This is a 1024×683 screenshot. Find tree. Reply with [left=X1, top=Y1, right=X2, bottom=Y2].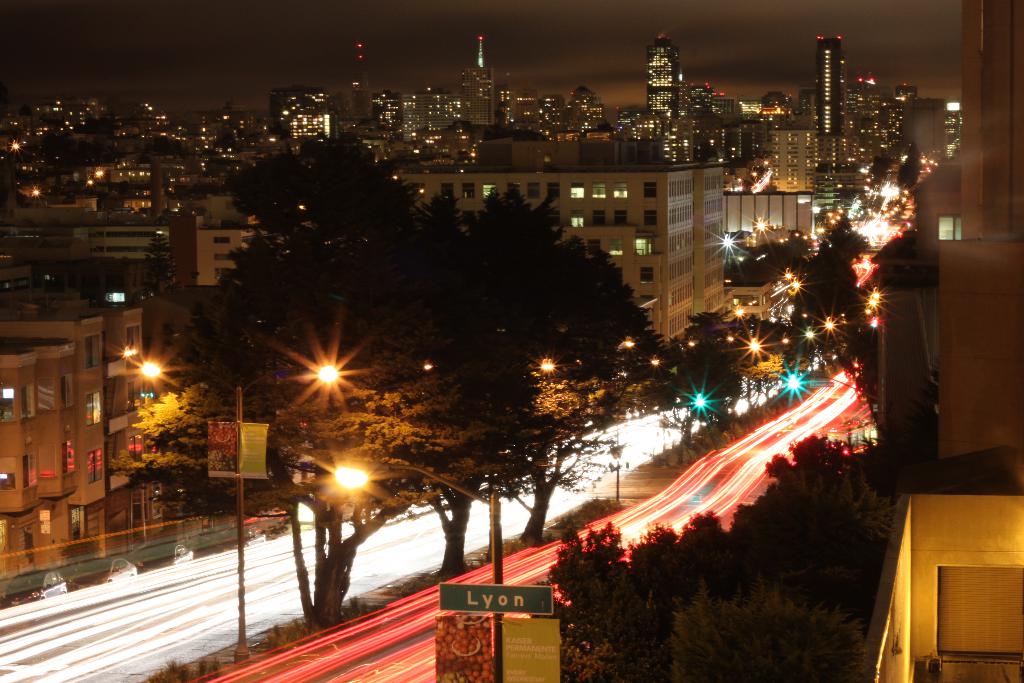
[left=451, top=183, right=668, bottom=550].
